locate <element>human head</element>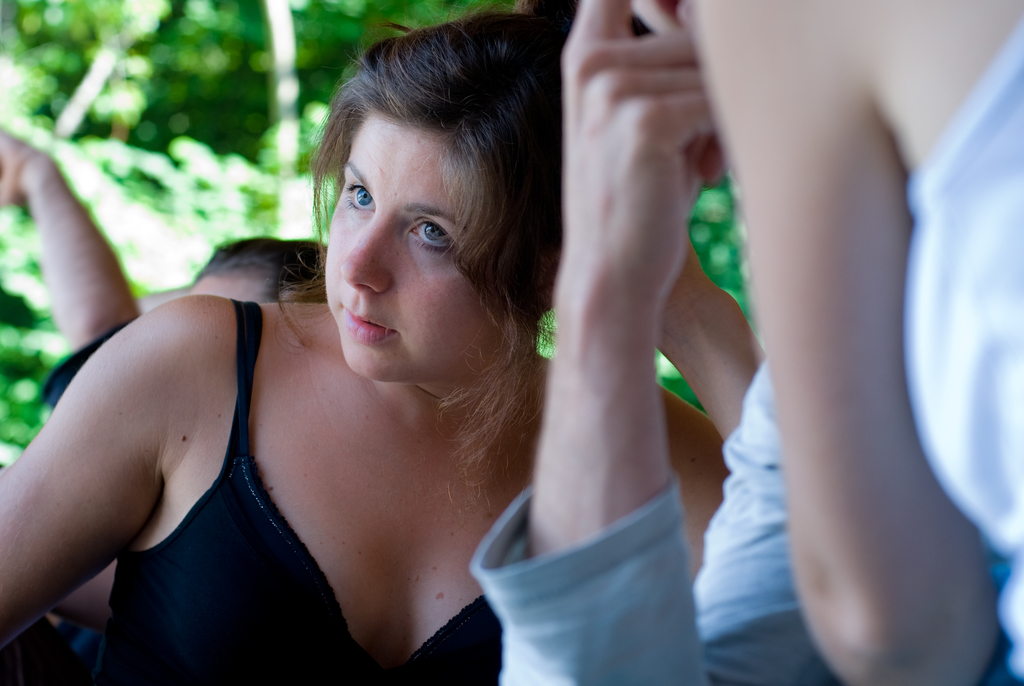
Rect(191, 231, 325, 306)
